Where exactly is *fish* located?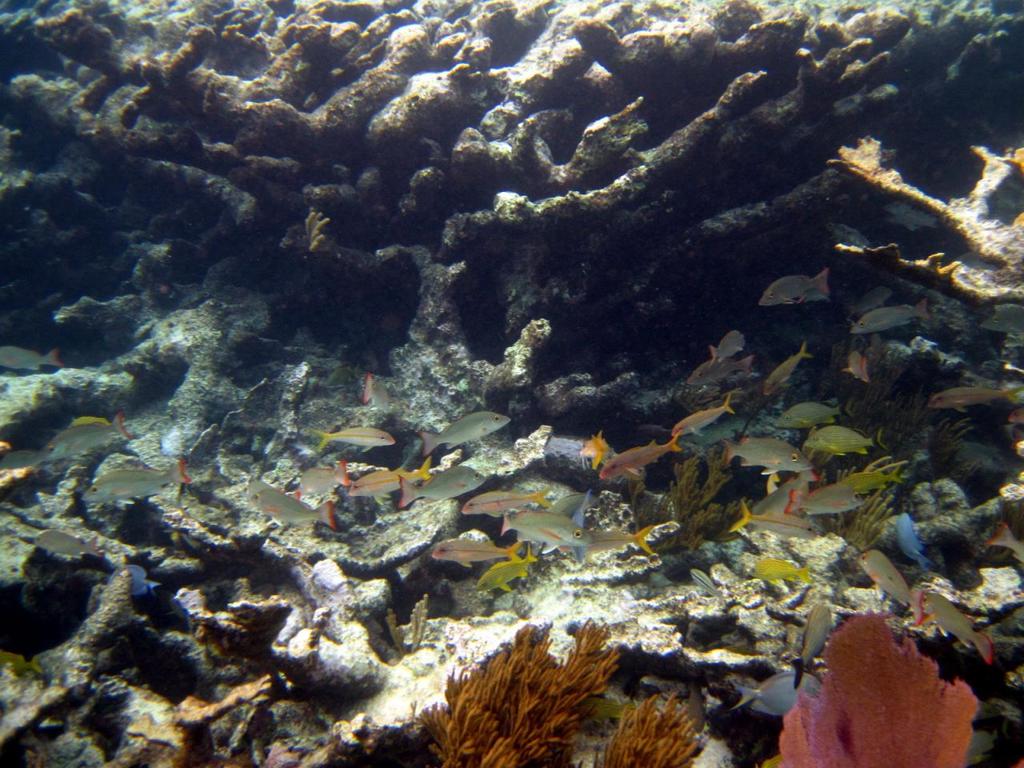
Its bounding box is x1=709 y1=329 x2=747 y2=369.
